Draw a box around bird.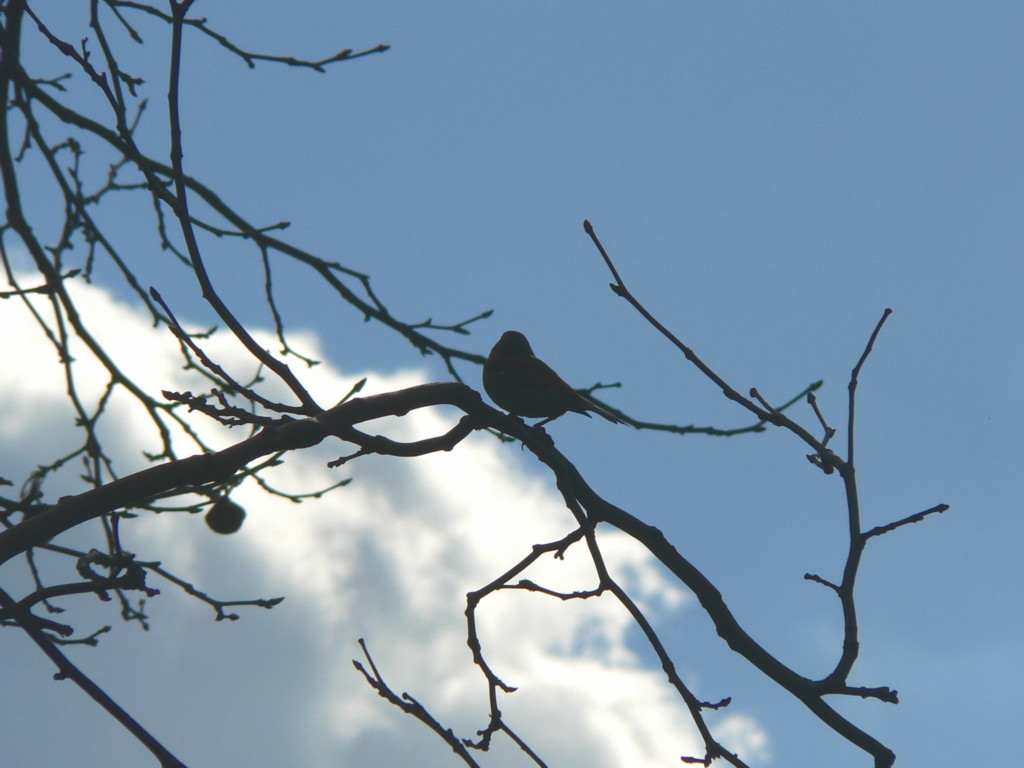
Rect(471, 317, 618, 453).
